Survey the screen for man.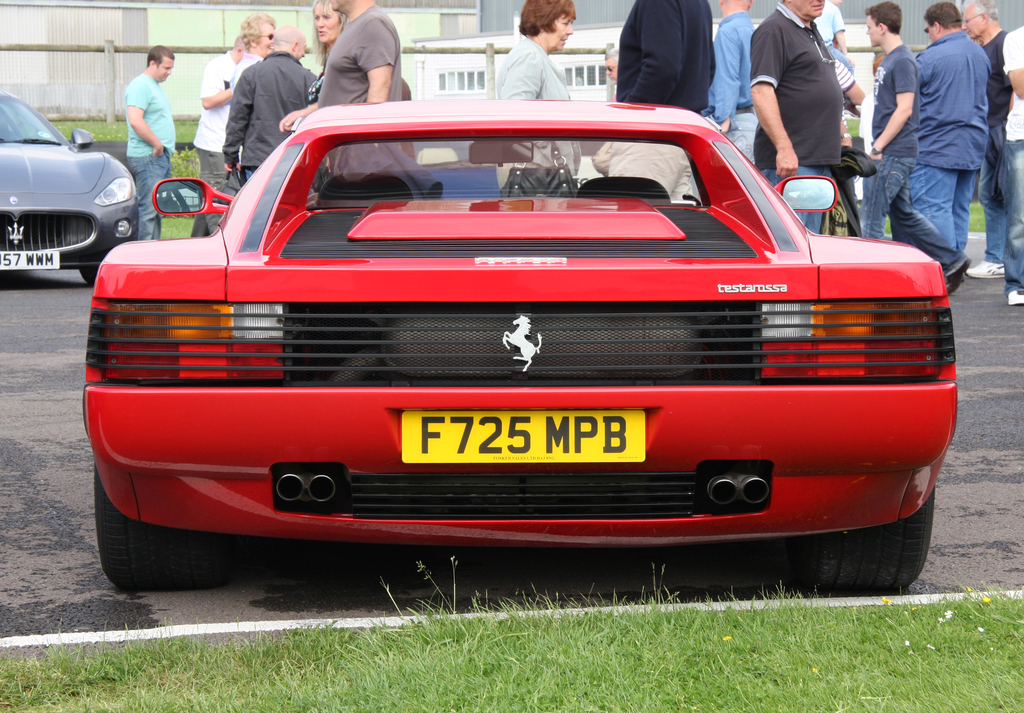
Survey found: (x1=960, y1=0, x2=1011, y2=275).
